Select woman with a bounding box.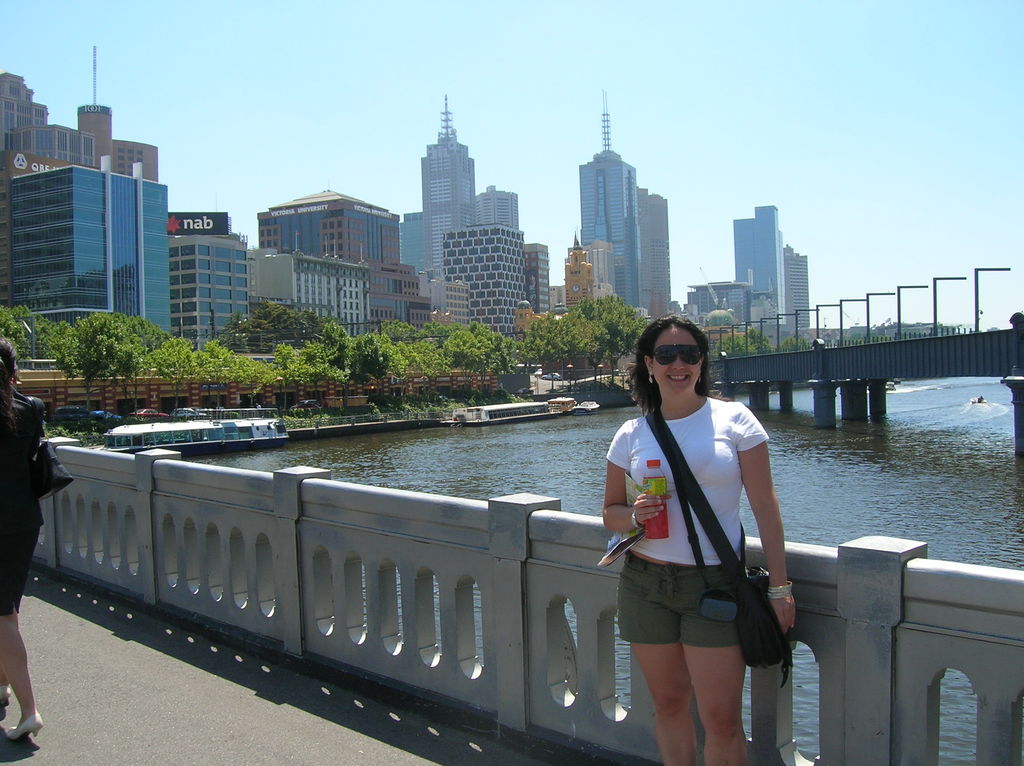
rect(604, 314, 796, 763).
